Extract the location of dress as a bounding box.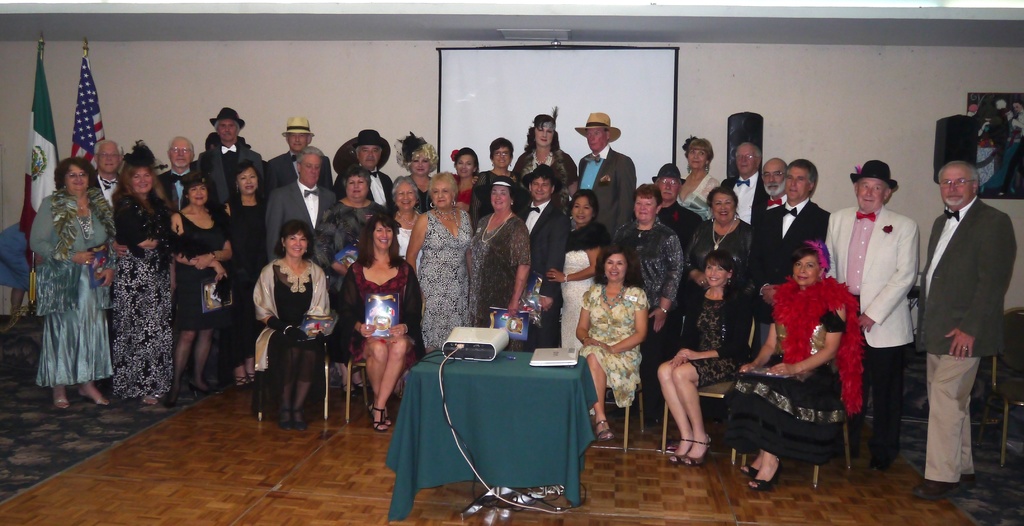
(609, 217, 688, 305).
